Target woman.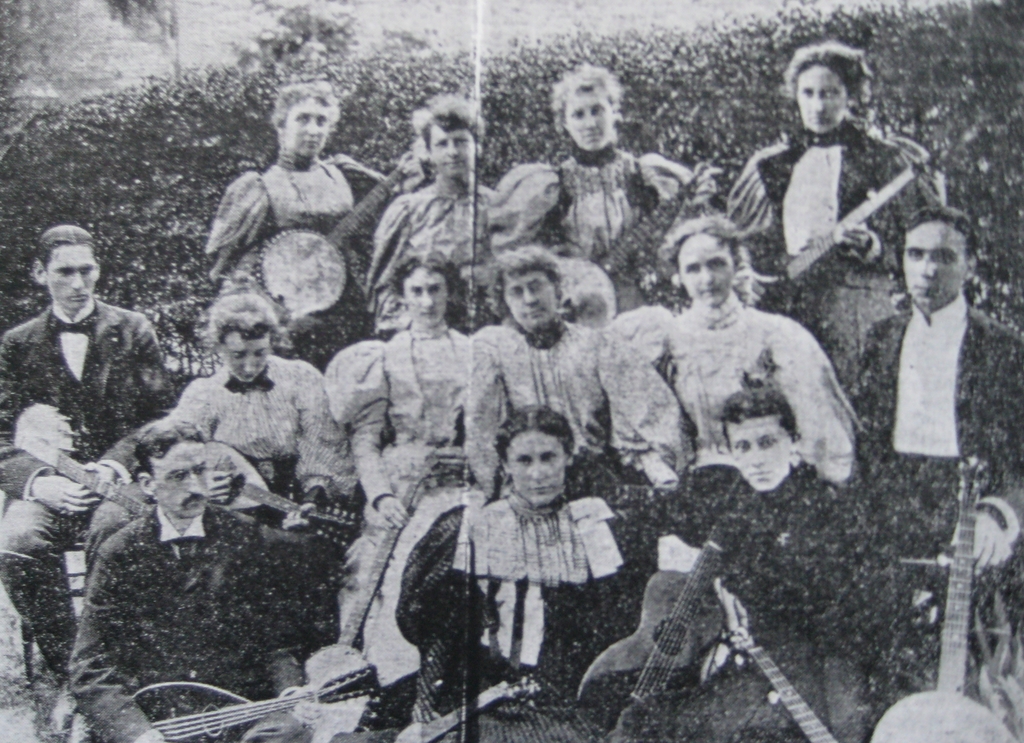
Target region: [left=361, top=86, right=514, bottom=337].
